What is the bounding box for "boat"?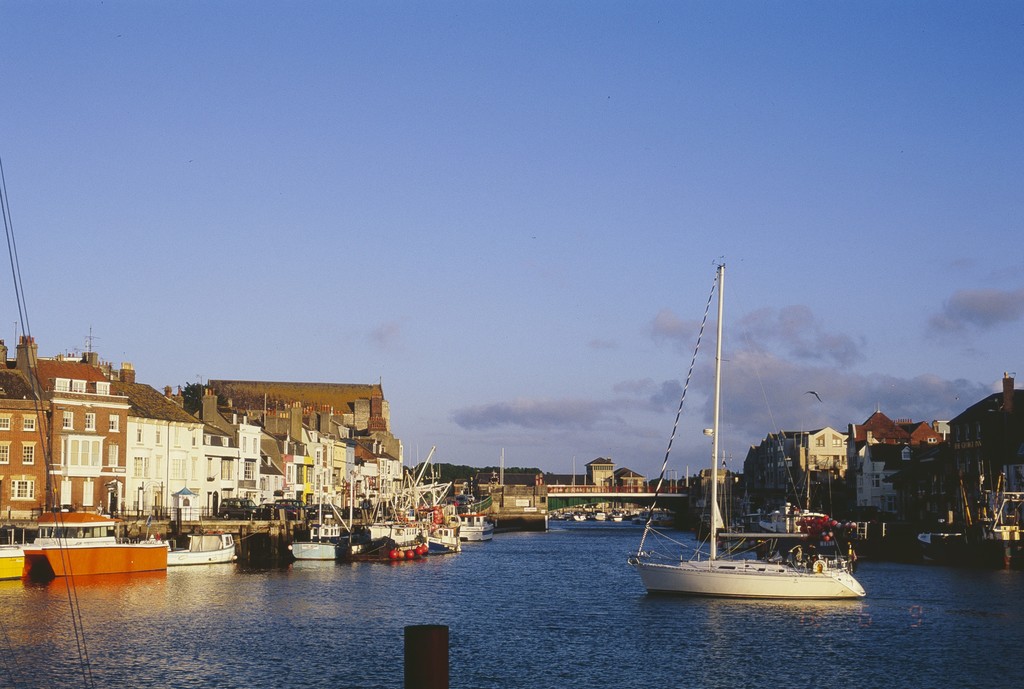
(left=0, top=542, right=26, bottom=584).
